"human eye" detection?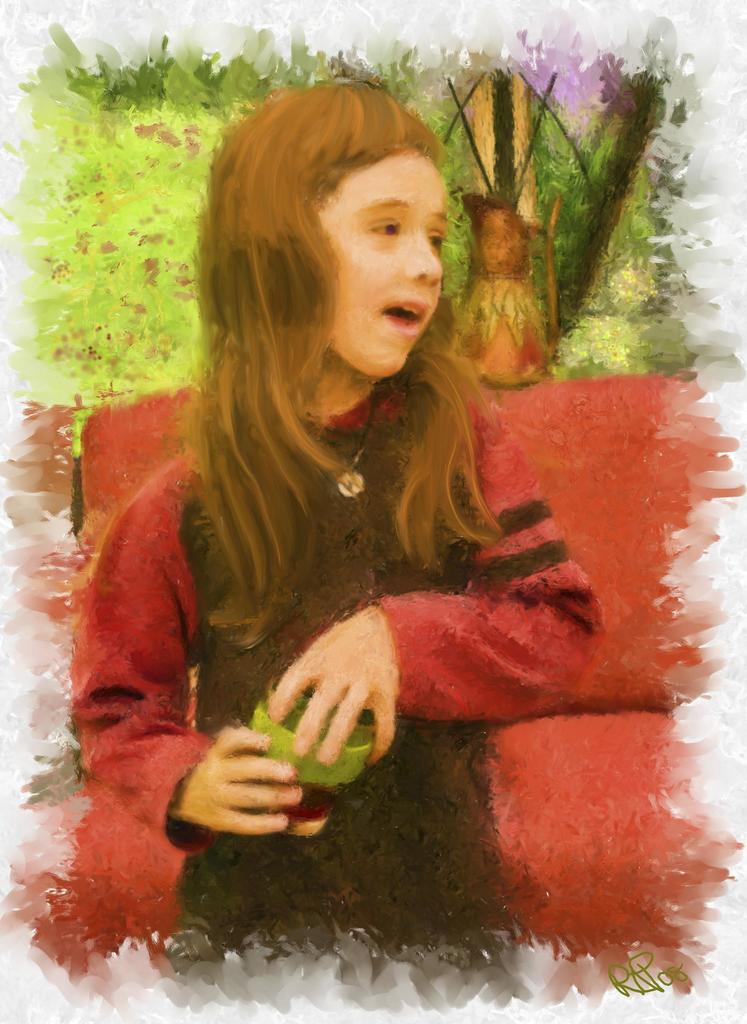
crop(367, 216, 405, 245)
